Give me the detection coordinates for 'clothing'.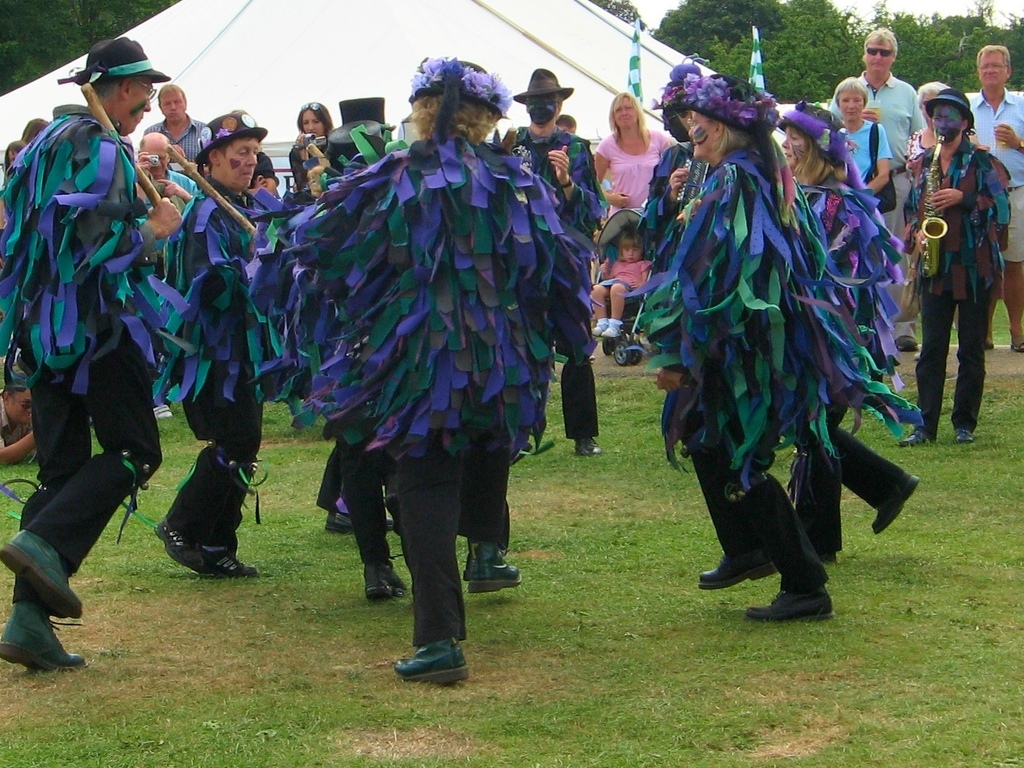
{"x1": 963, "y1": 85, "x2": 1023, "y2": 267}.
